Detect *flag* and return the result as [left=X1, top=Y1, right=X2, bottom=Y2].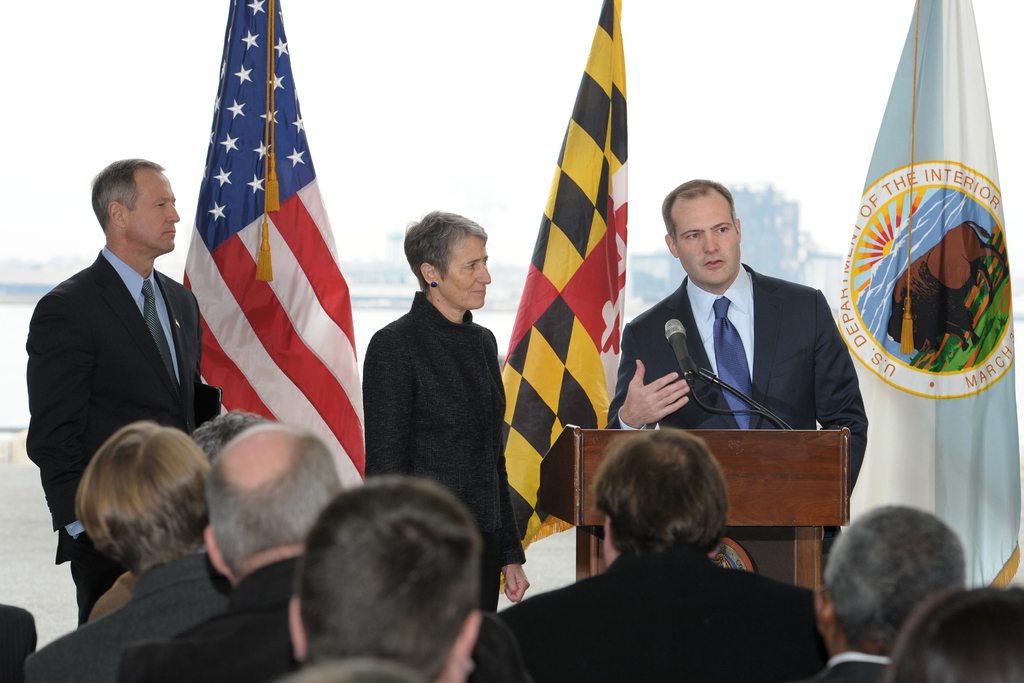
[left=502, top=0, right=648, bottom=579].
